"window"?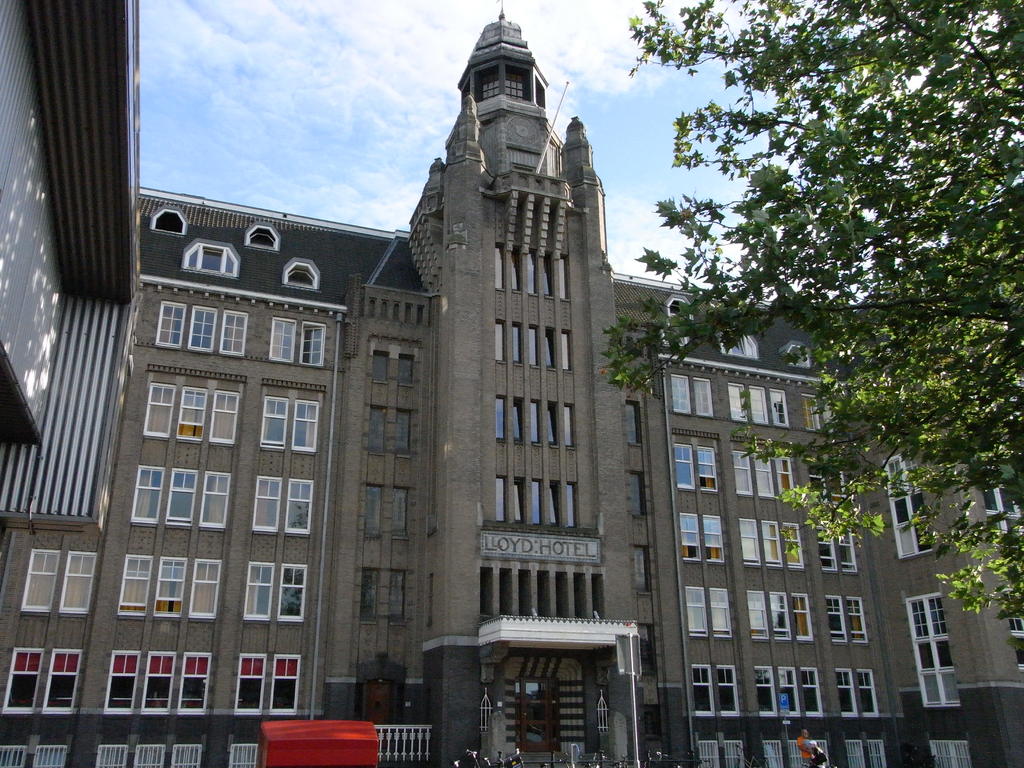
[x1=147, y1=209, x2=186, y2=236]
